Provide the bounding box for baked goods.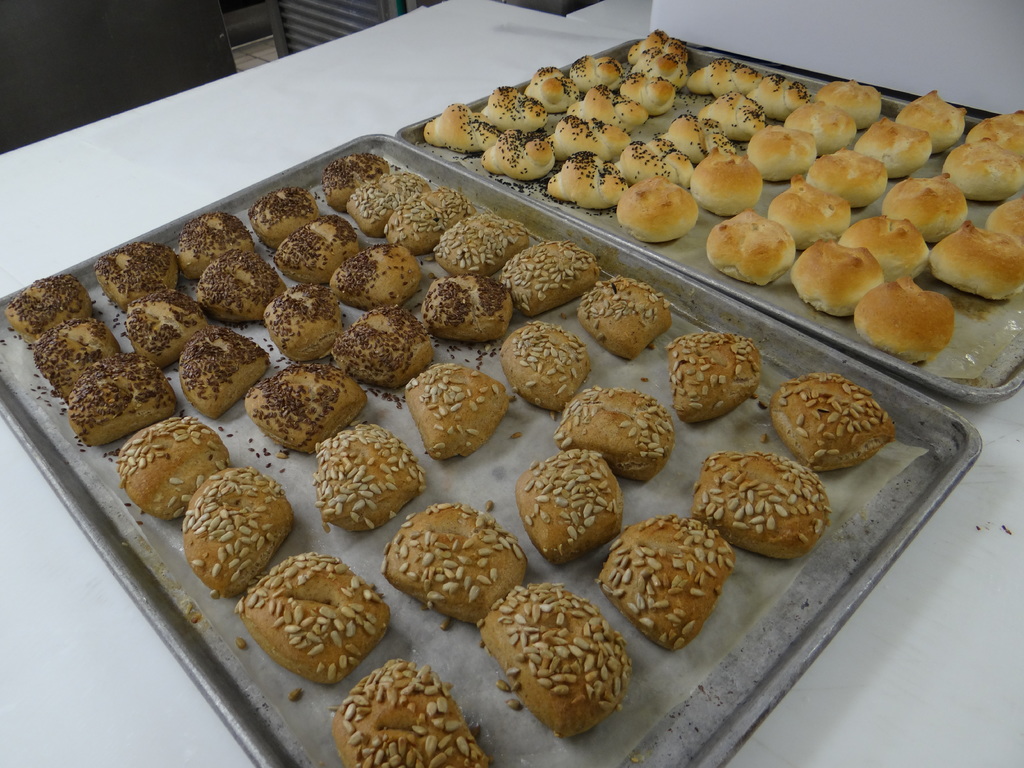
694:452:832:557.
